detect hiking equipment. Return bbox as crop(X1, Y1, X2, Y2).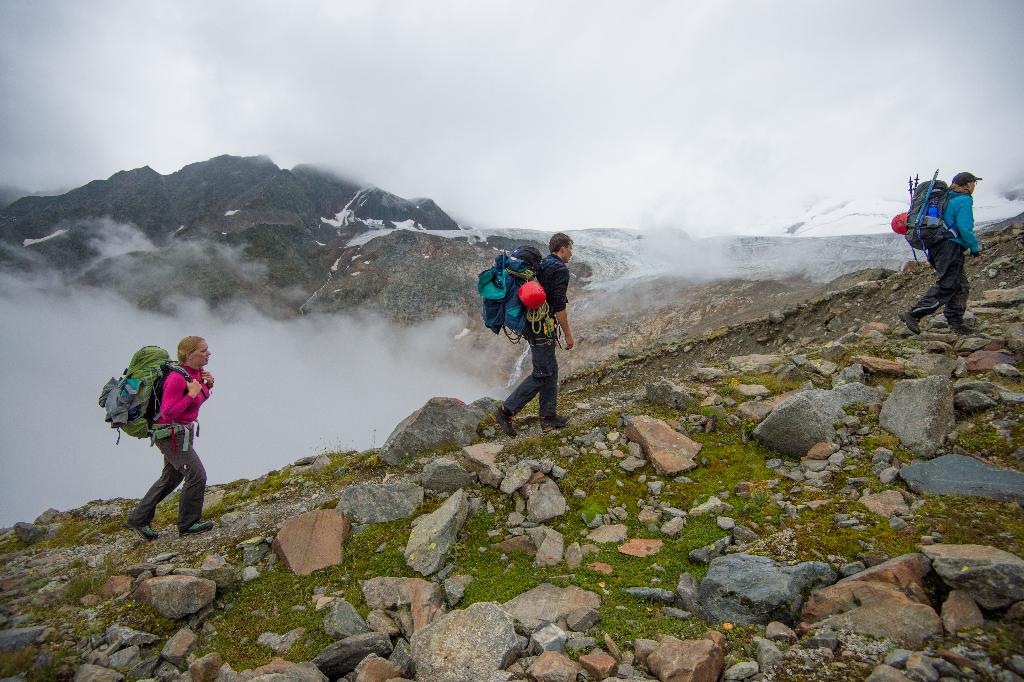
crop(903, 178, 972, 267).
